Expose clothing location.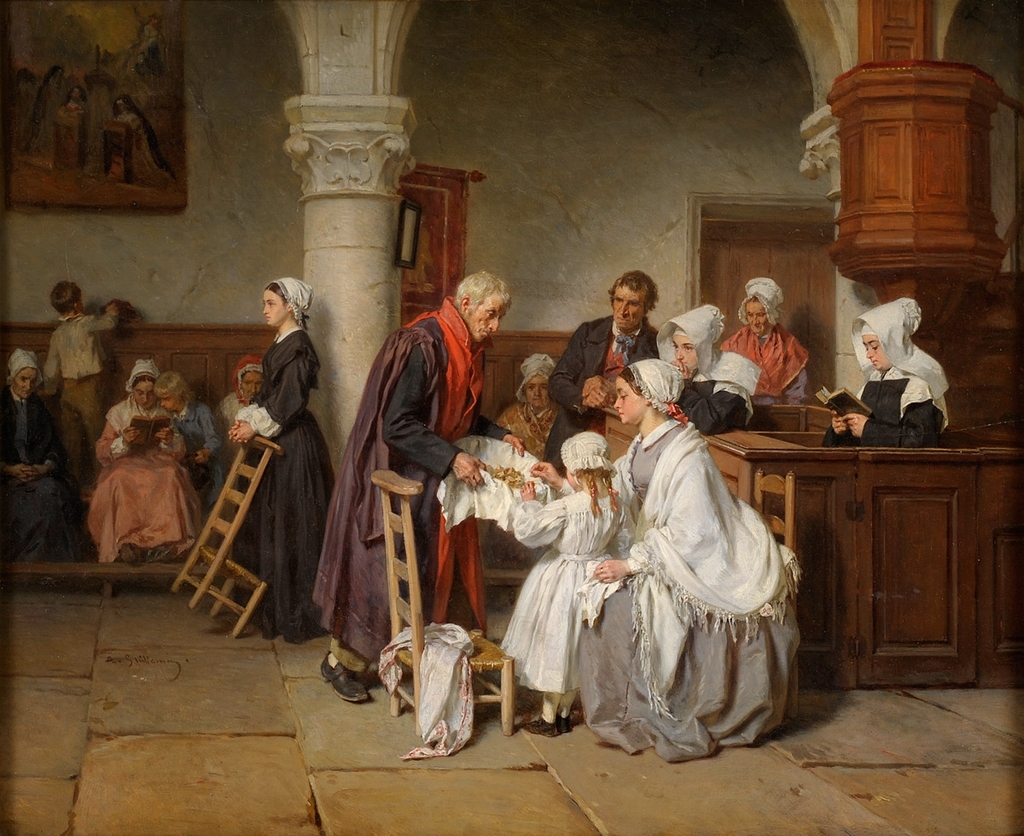
Exposed at <region>496, 400, 552, 466</region>.
